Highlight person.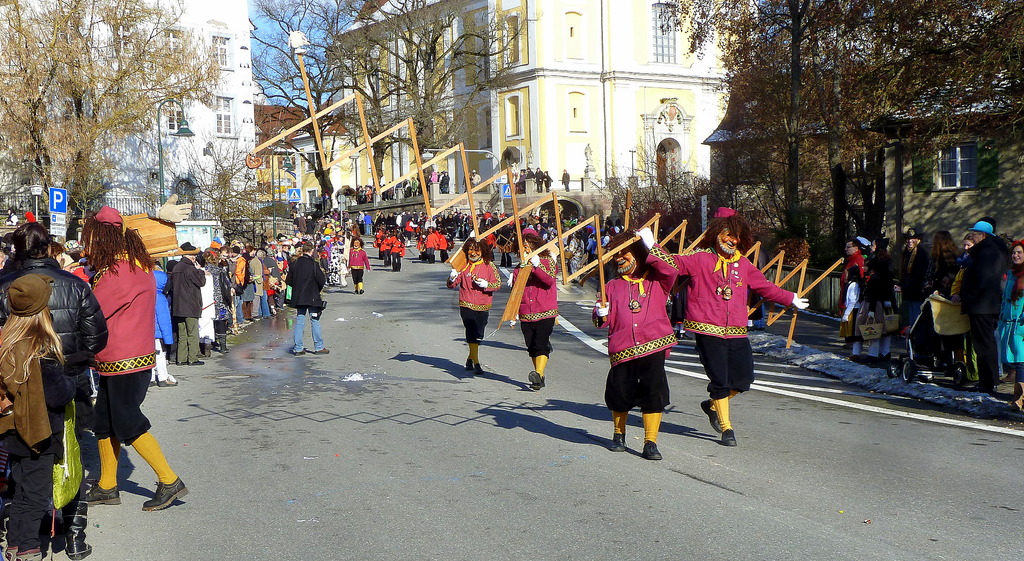
Highlighted region: left=284, top=241, right=326, bottom=354.
